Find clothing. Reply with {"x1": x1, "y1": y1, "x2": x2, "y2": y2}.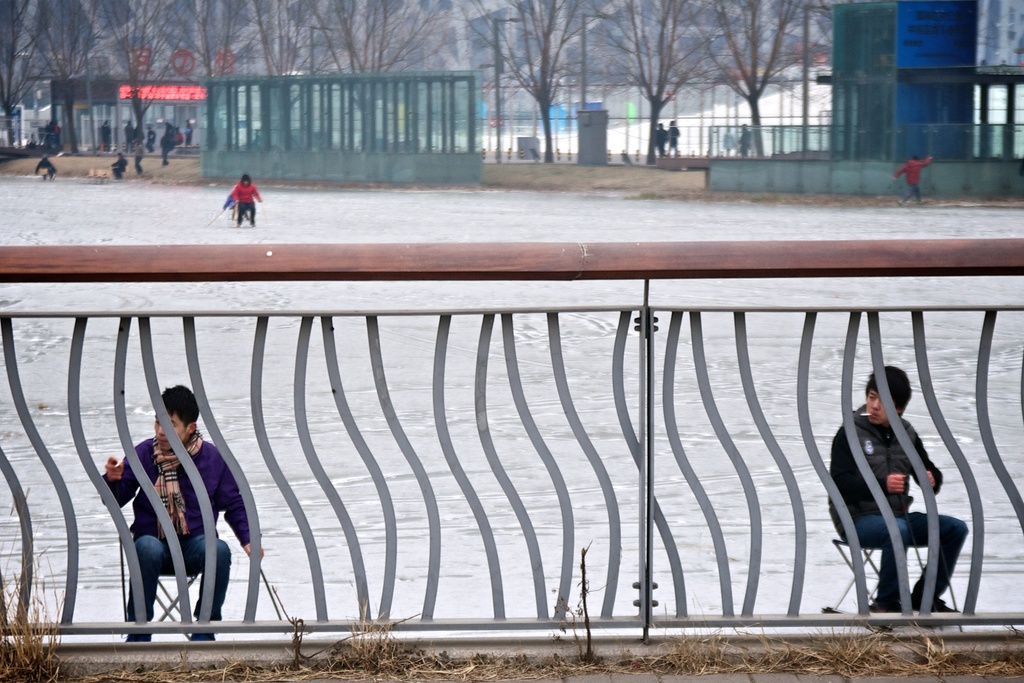
{"x1": 186, "y1": 123, "x2": 194, "y2": 144}.
